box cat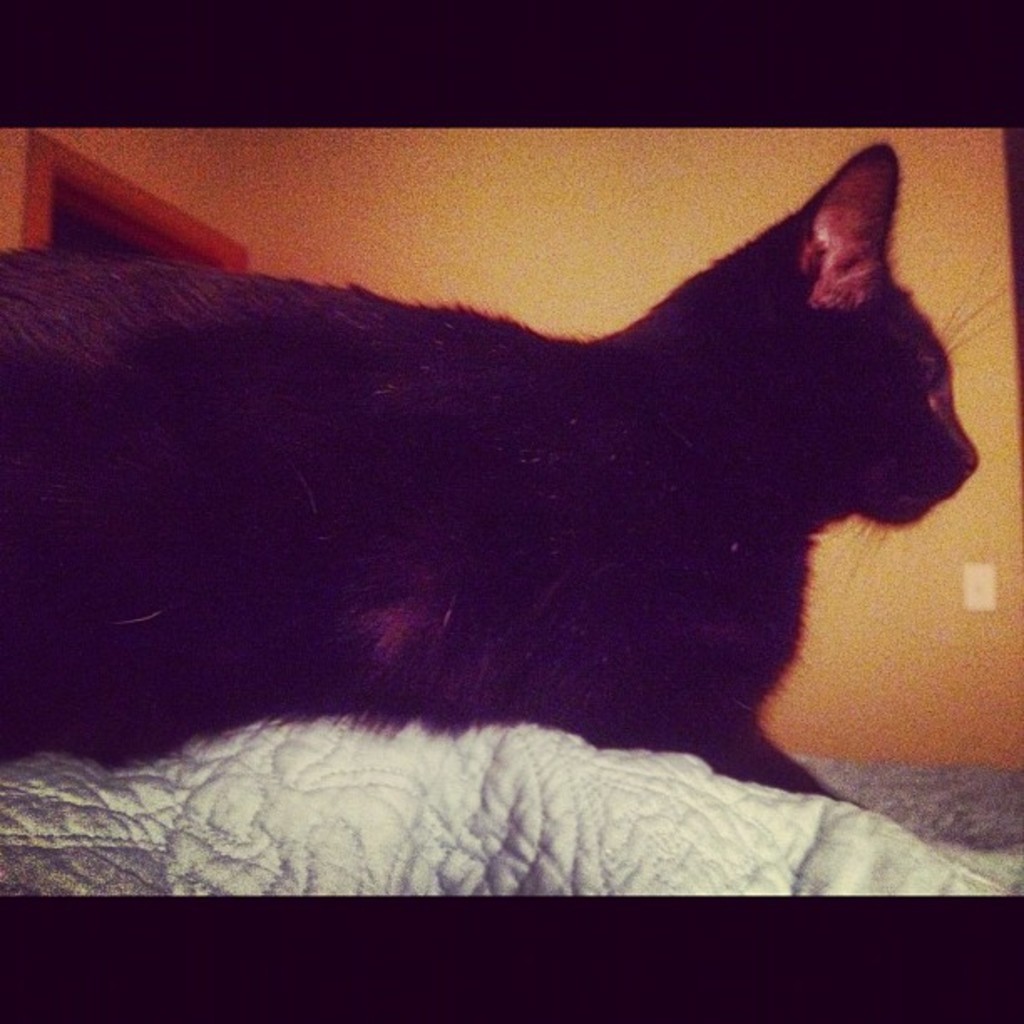
[0, 134, 1004, 810]
